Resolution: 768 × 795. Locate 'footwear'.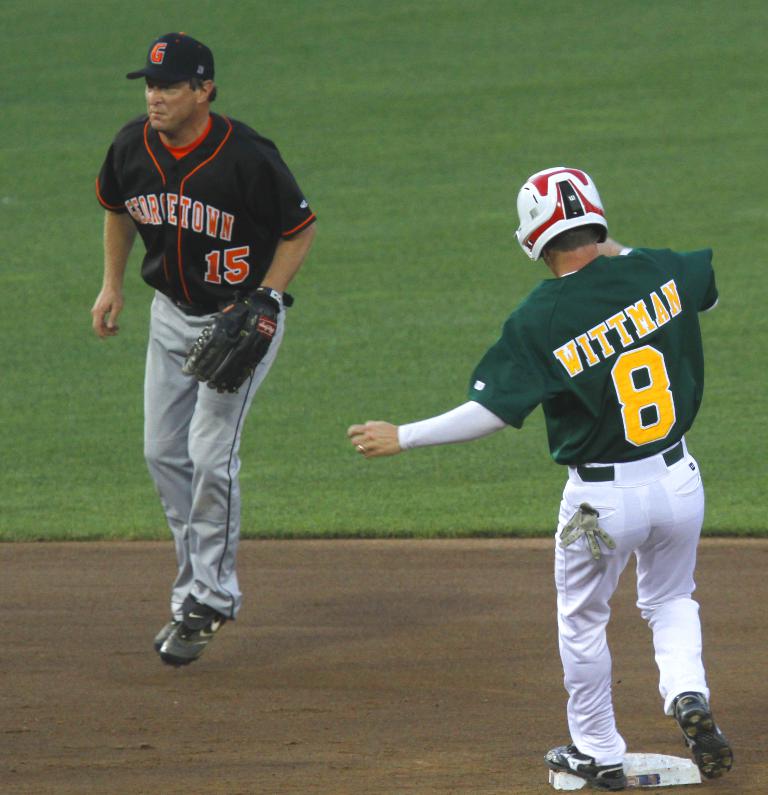
[left=161, top=594, right=236, bottom=669].
